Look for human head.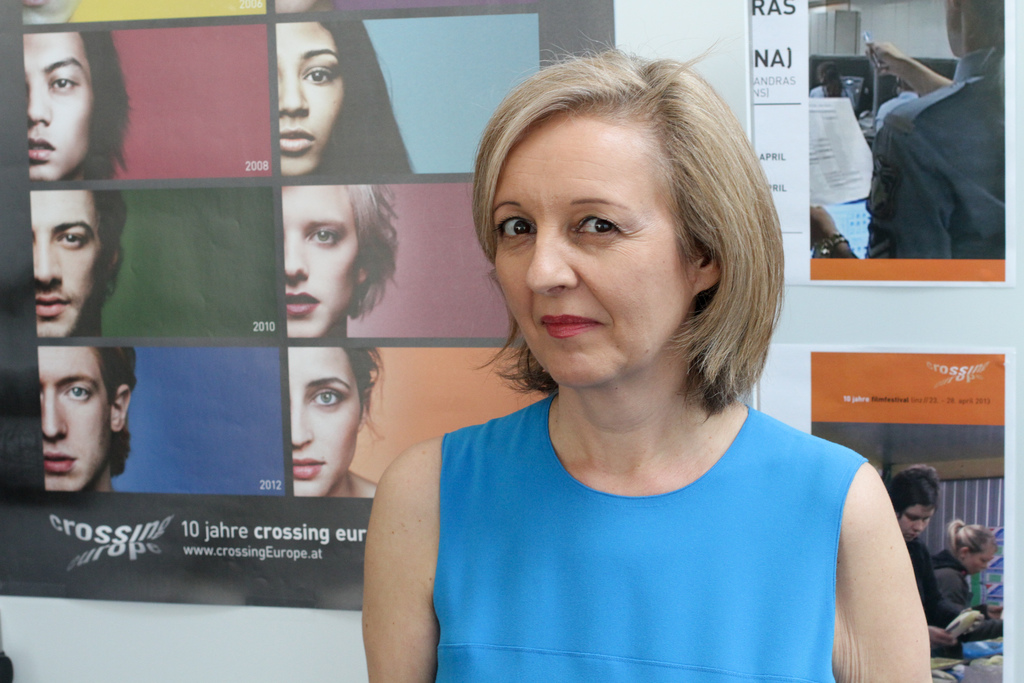
Found: 950:525:1000:577.
